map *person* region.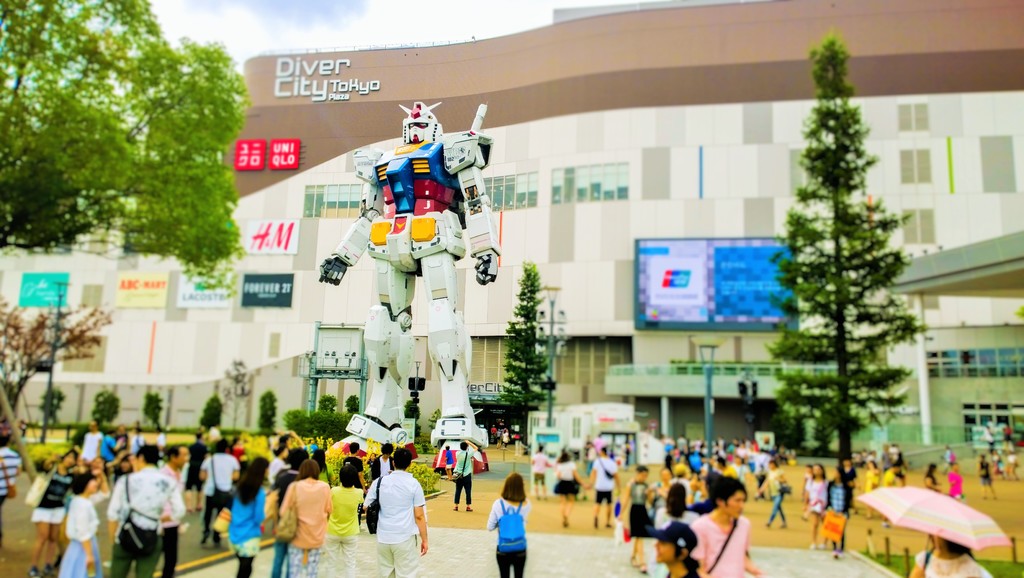
Mapped to x1=659, y1=519, x2=702, y2=577.
